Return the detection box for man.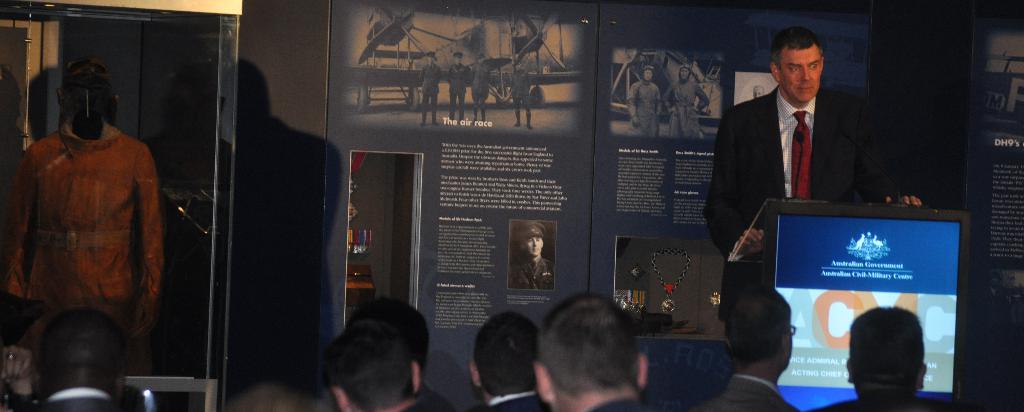
rect(827, 302, 933, 411).
